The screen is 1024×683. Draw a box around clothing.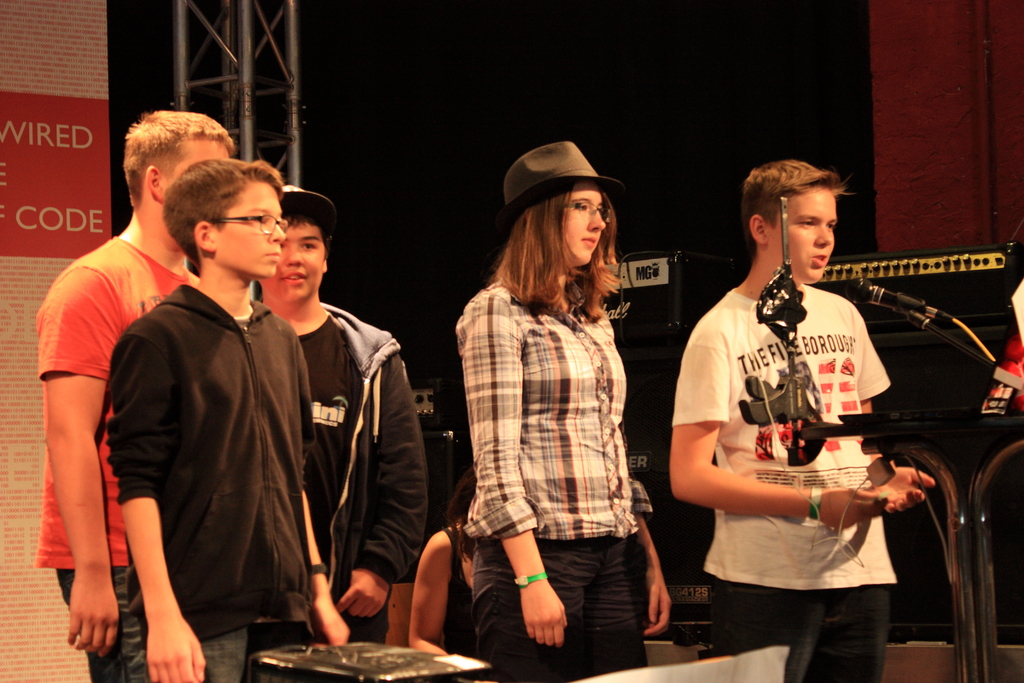
bbox(449, 210, 665, 643).
